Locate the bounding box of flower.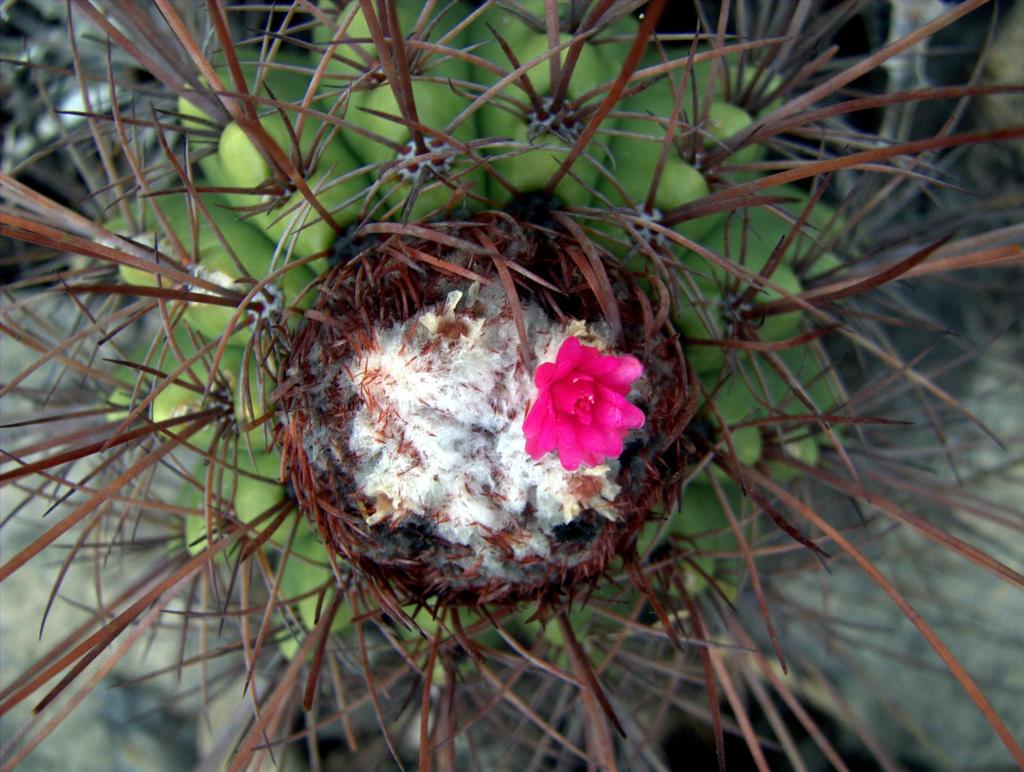
Bounding box: 516 335 652 483.
